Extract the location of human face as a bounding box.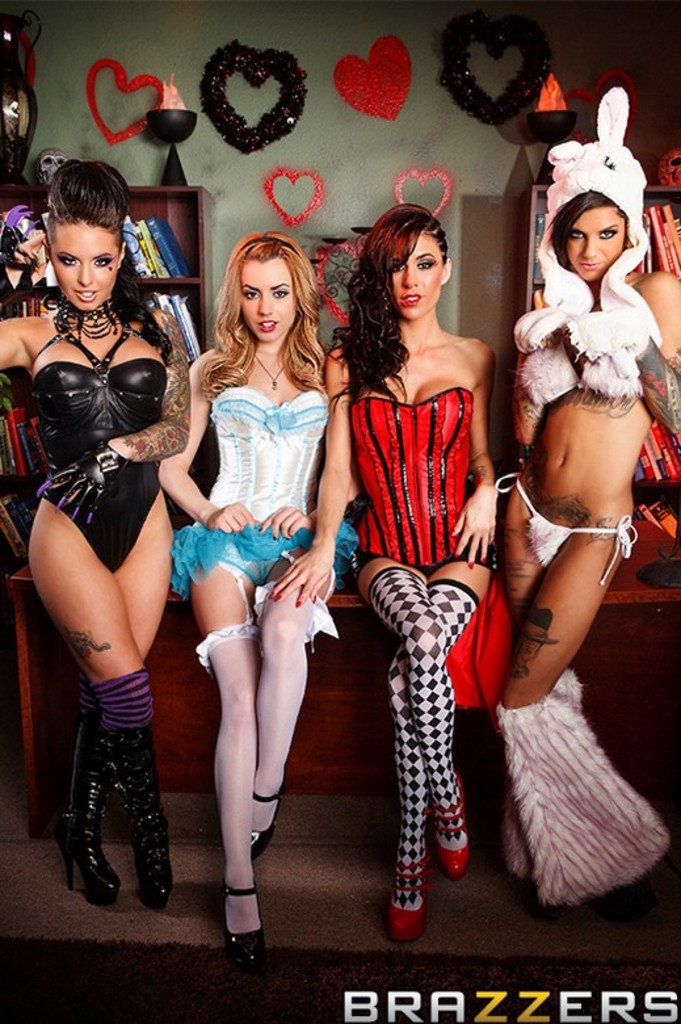
567, 207, 630, 282.
